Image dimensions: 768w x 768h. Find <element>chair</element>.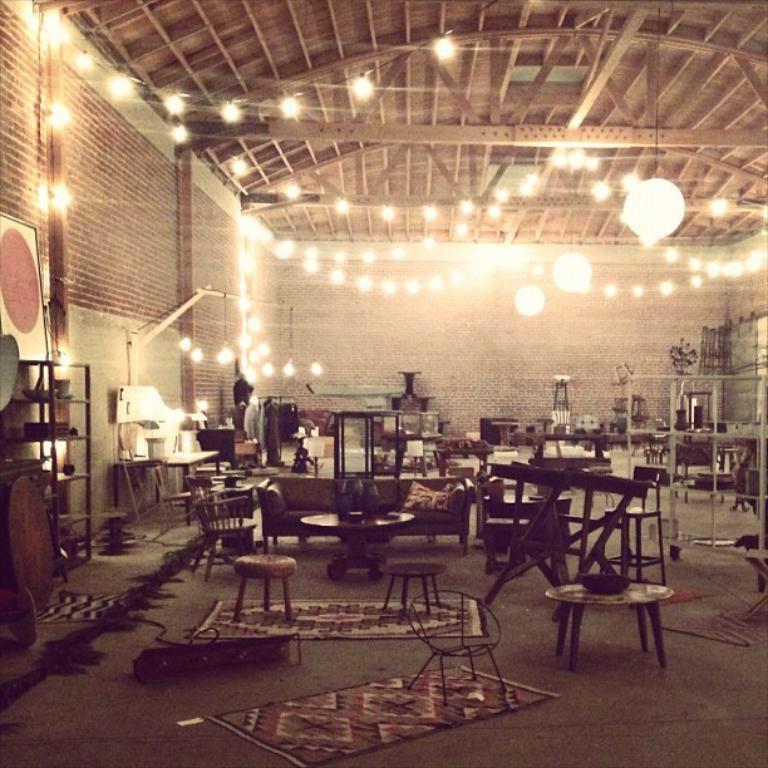
box(602, 461, 671, 587).
